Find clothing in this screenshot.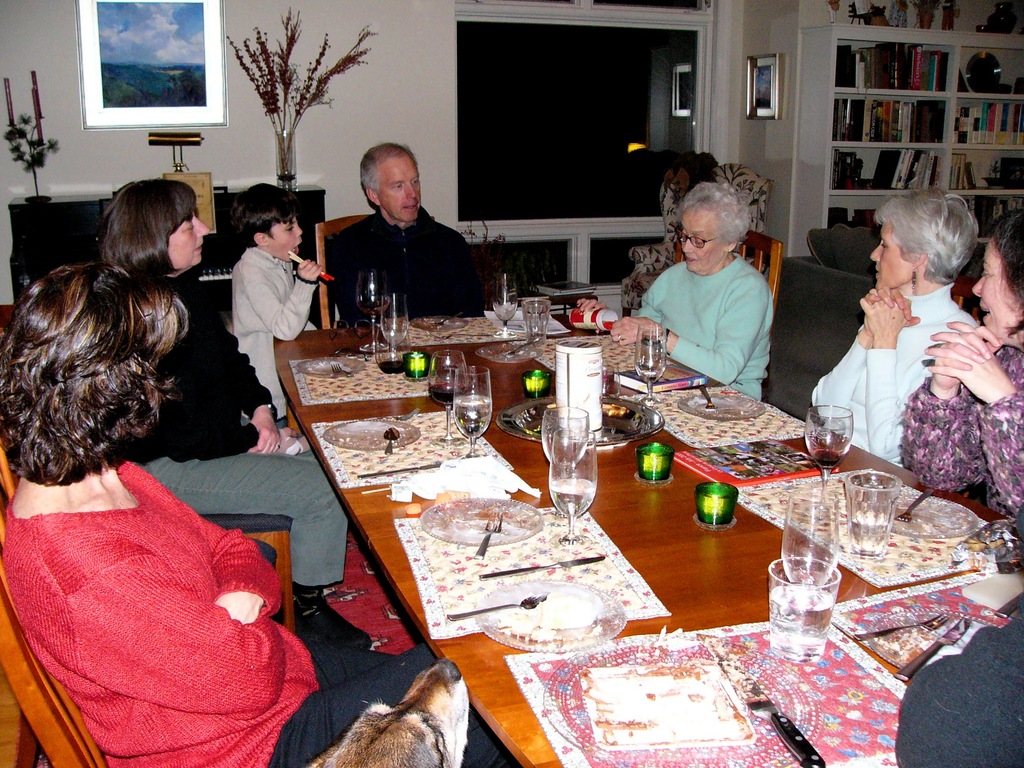
The bounding box for clothing is left=810, top=284, right=980, bottom=467.
